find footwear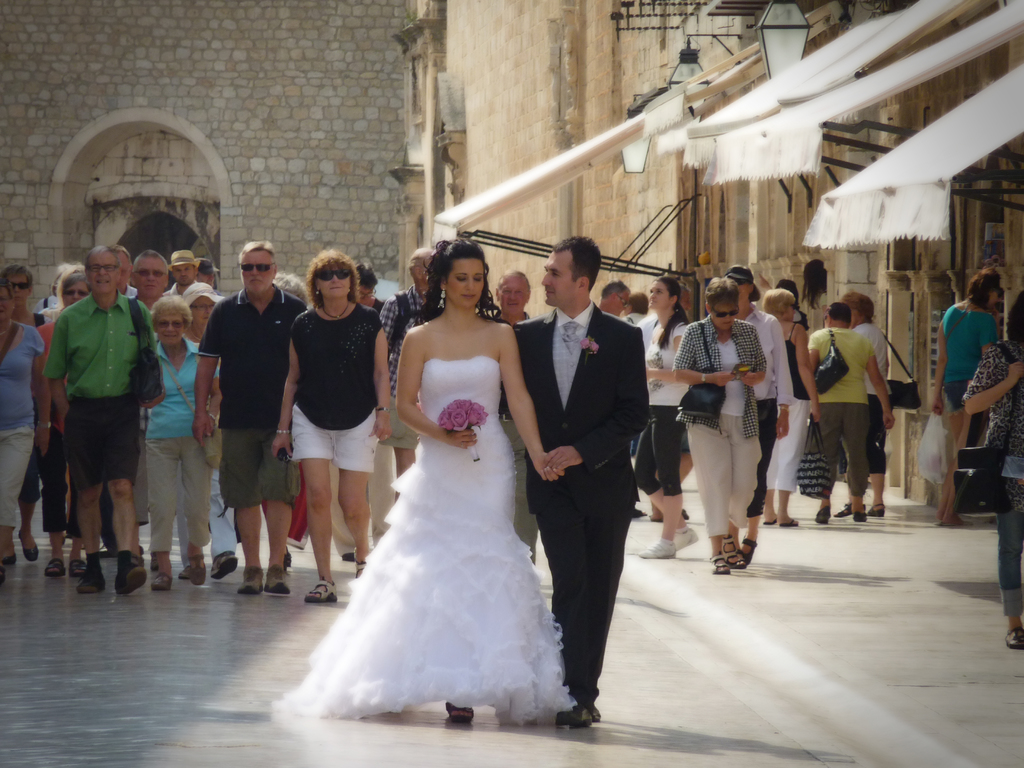
box(151, 572, 173, 593)
